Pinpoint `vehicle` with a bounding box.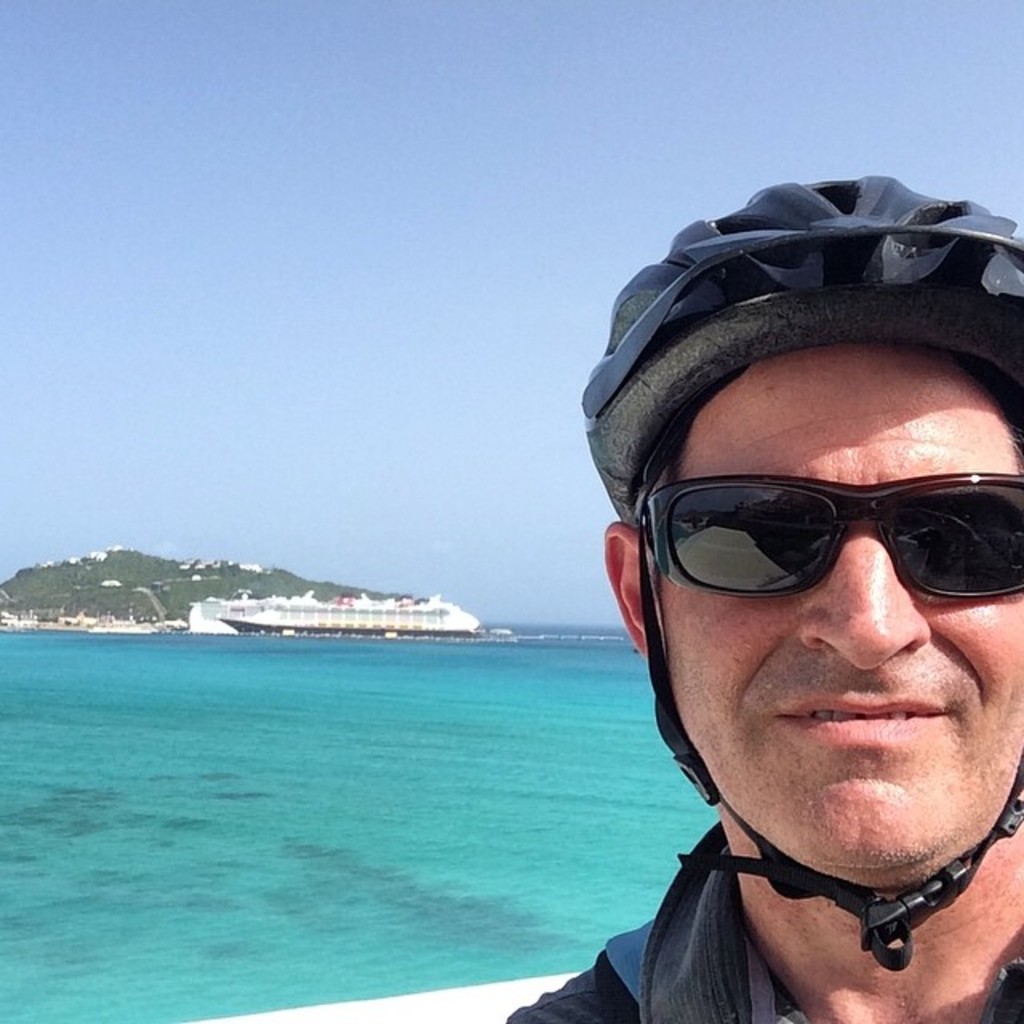
bbox=(88, 622, 160, 638).
